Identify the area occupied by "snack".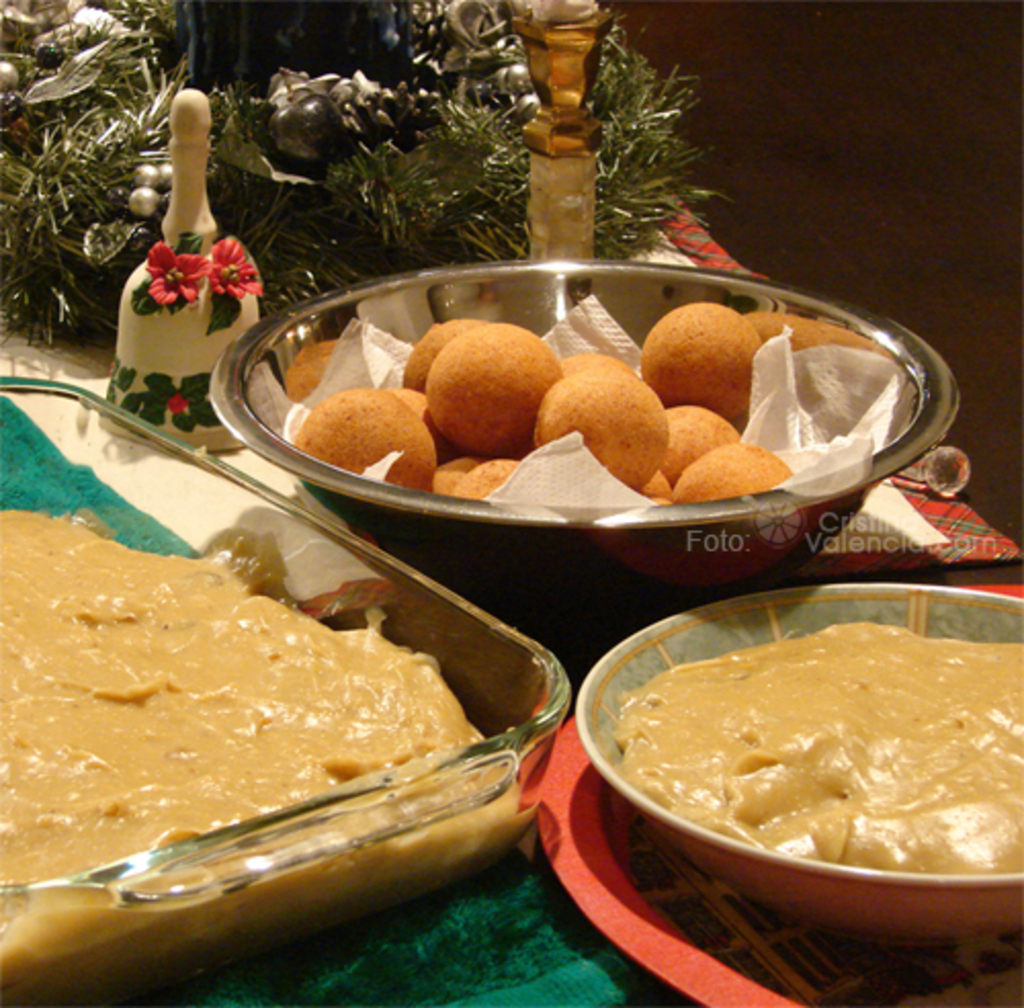
Area: x1=279, y1=369, x2=438, y2=467.
